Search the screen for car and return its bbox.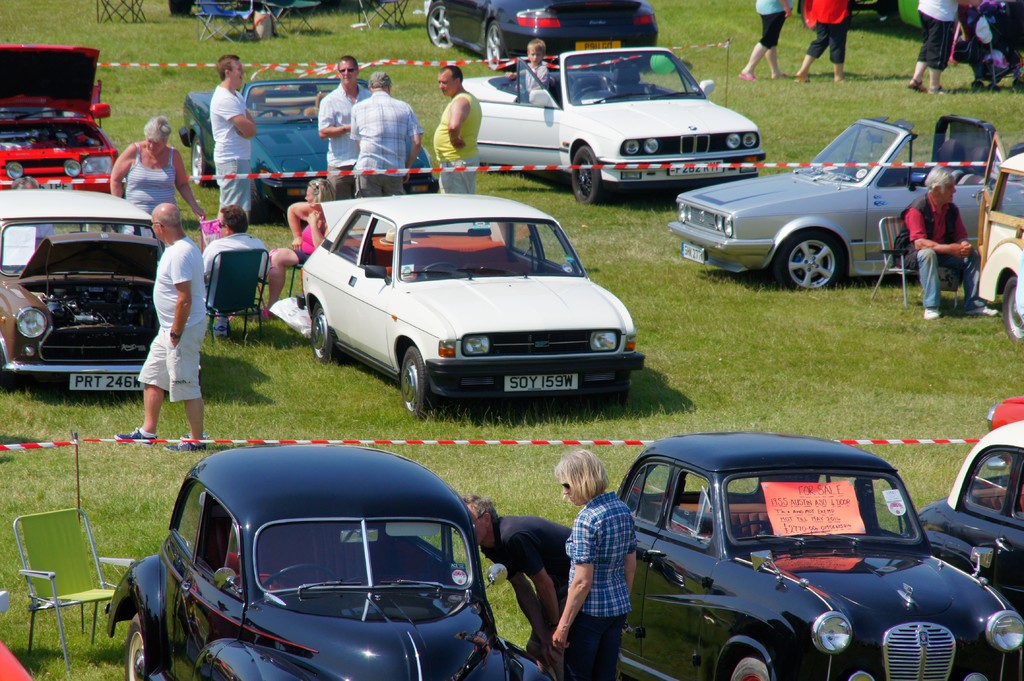
Found: x1=104, y1=443, x2=539, y2=680.
